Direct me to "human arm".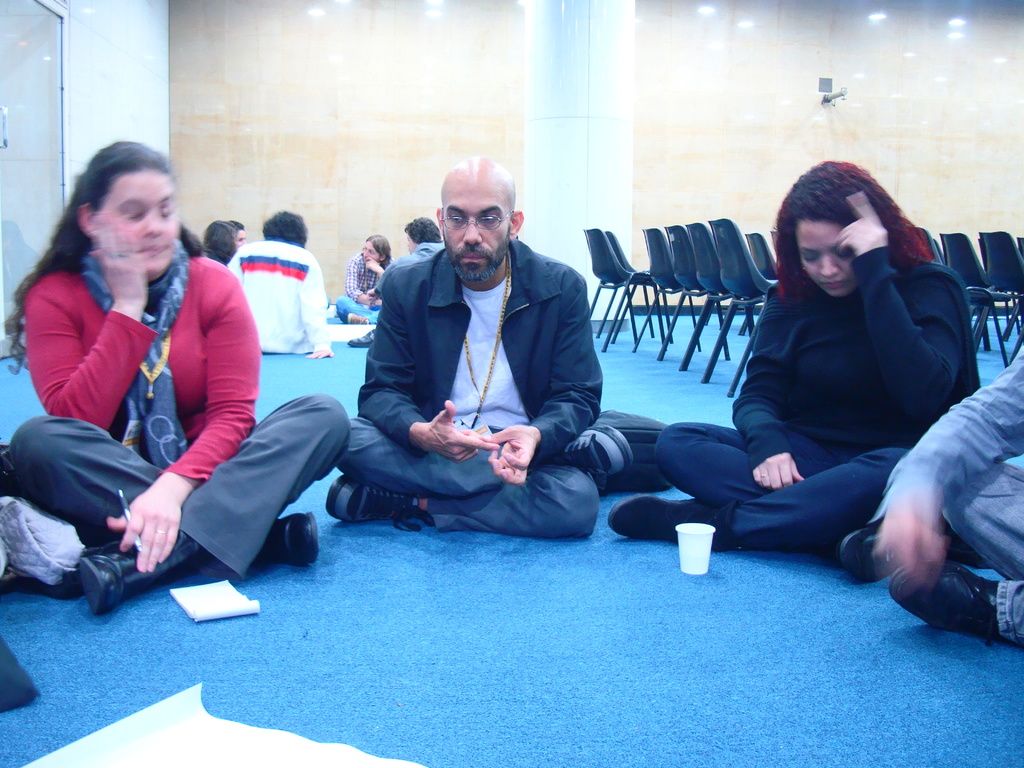
Direction: pyautogui.locateOnScreen(365, 259, 397, 300).
